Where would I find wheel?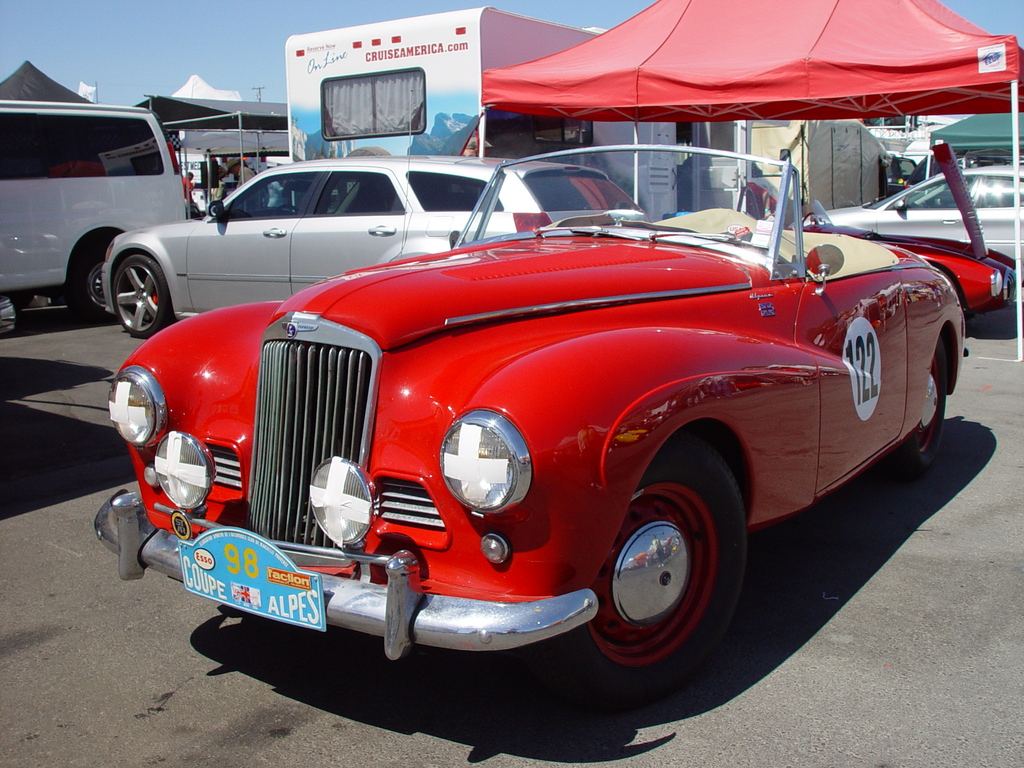
At (x1=575, y1=466, x2=742, y2=659).
